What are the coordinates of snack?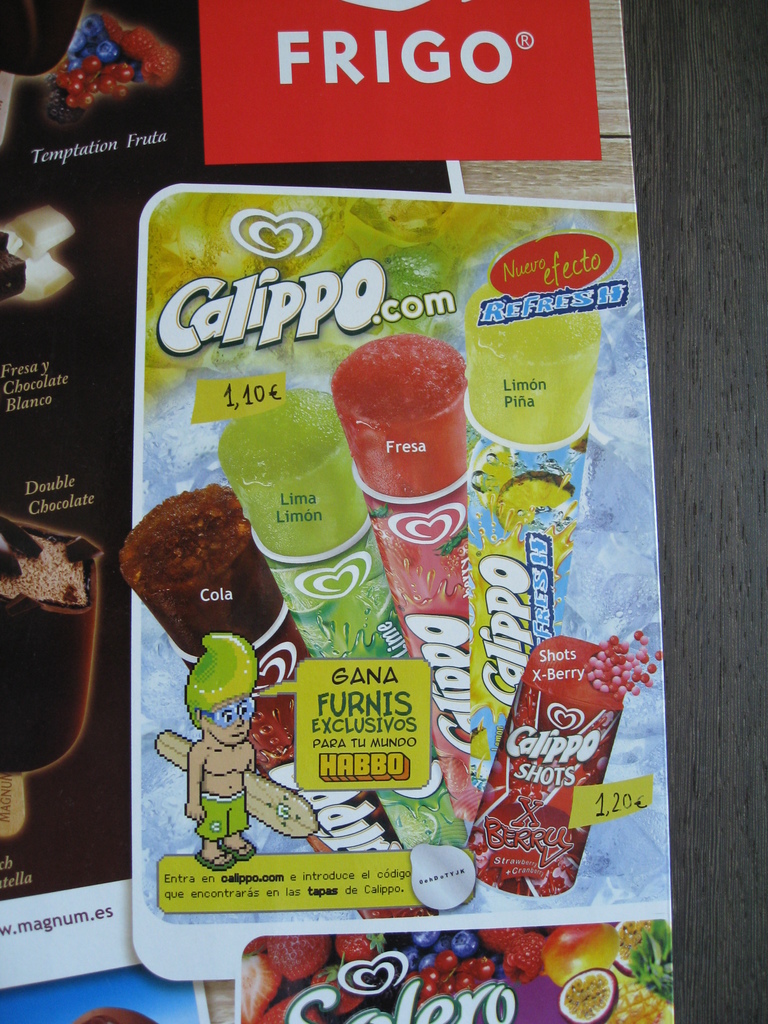
pyautogui.locateOnScreen(458, 288, 585, 757).
